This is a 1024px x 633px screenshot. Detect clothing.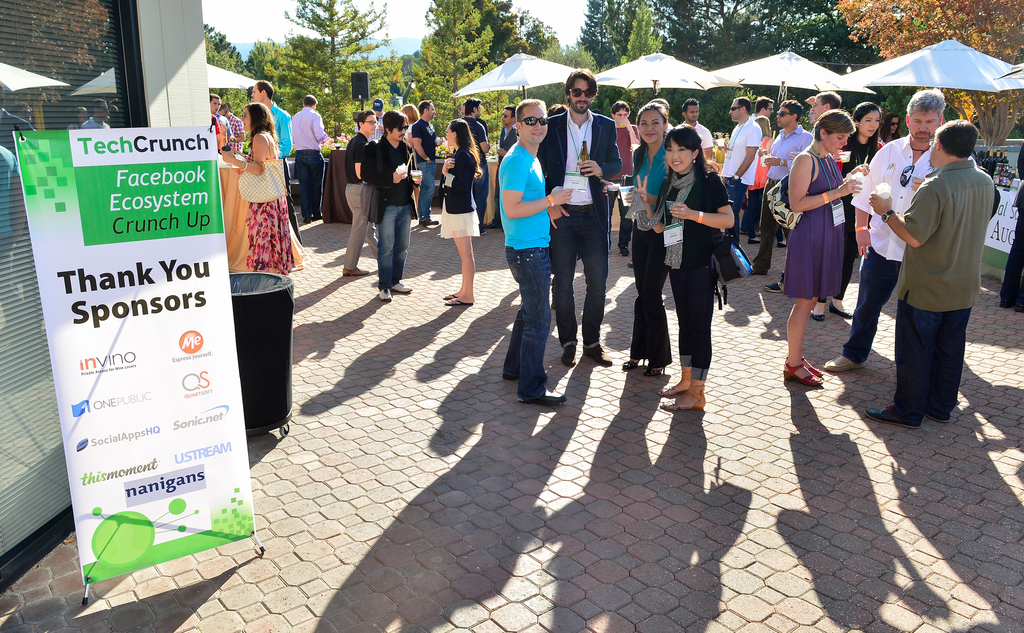
[898, 157, 999, 423].
